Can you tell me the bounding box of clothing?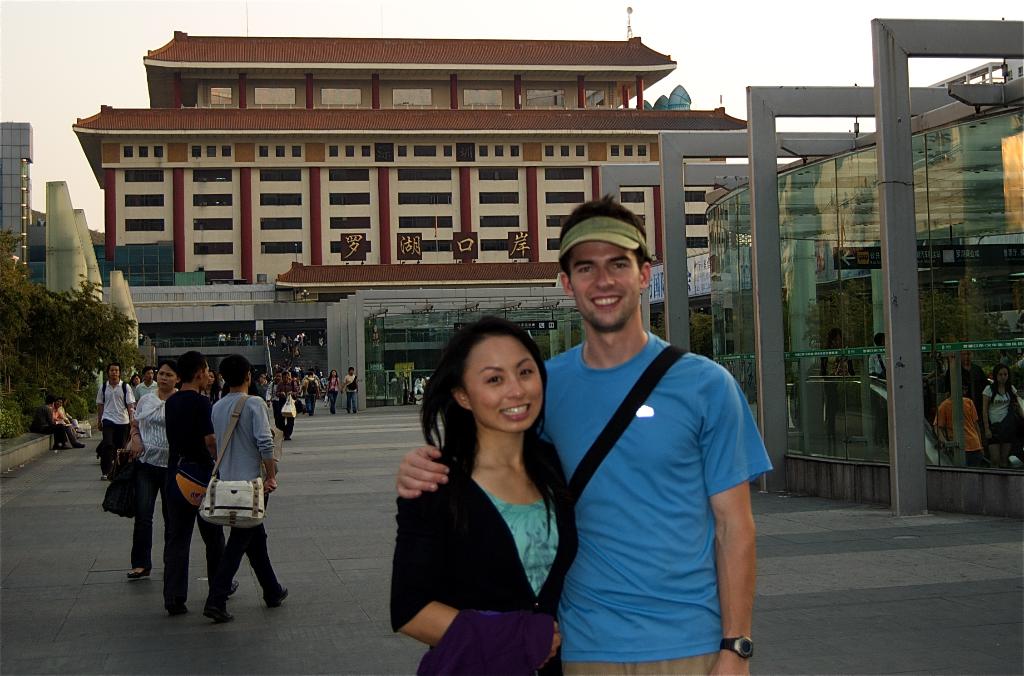
crop(31, 405, 68, 447).
